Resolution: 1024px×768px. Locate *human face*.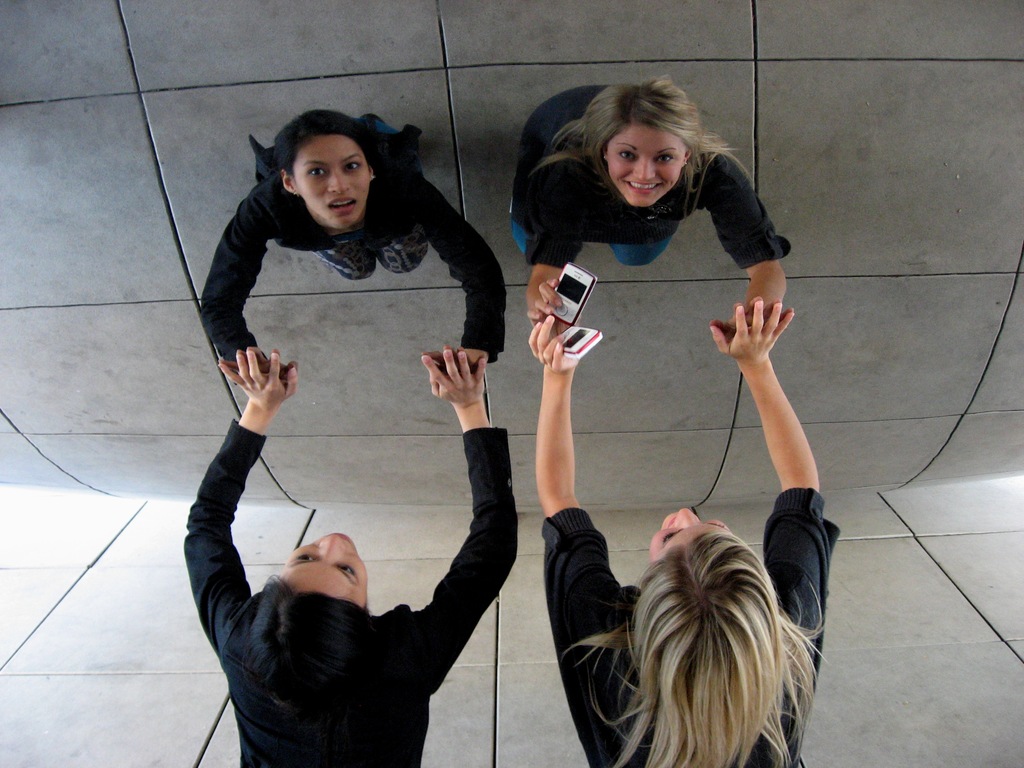
x1=609, y1=125, x2=679, y2=209.
